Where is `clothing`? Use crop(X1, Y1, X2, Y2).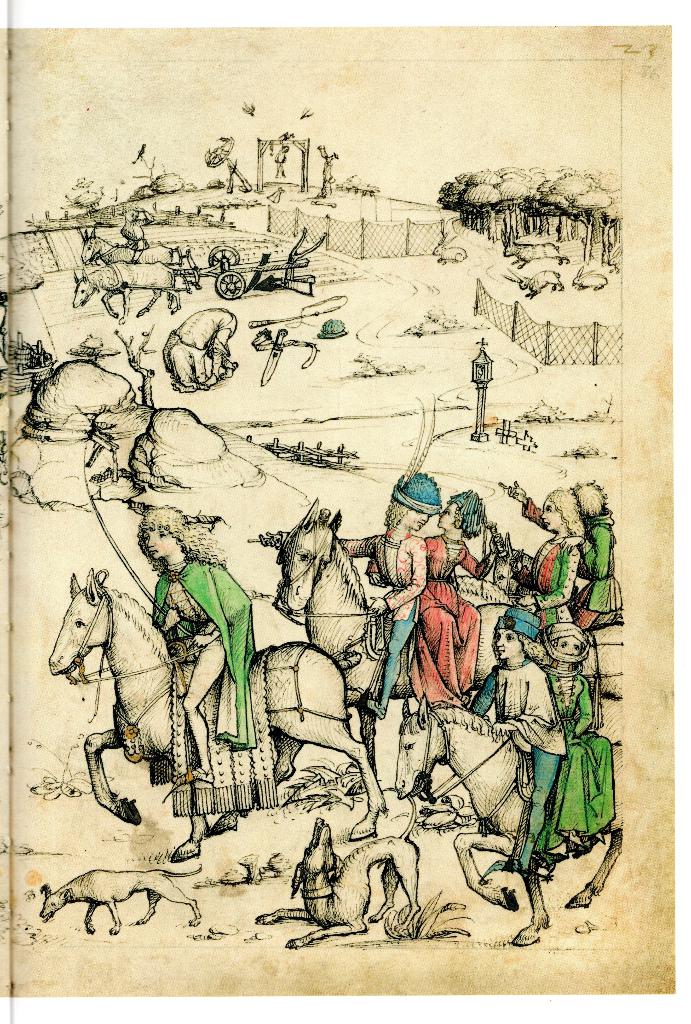
crop(565, 522, 619, 629).
